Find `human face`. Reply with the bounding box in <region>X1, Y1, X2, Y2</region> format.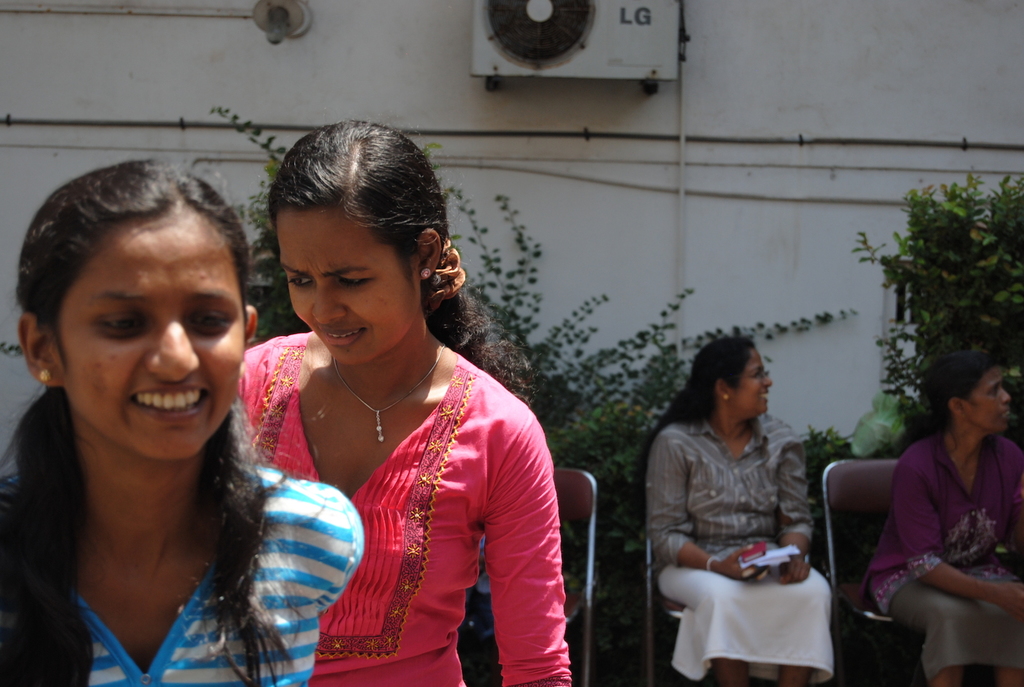
<region>964, 362, 1012, 433</region>.
